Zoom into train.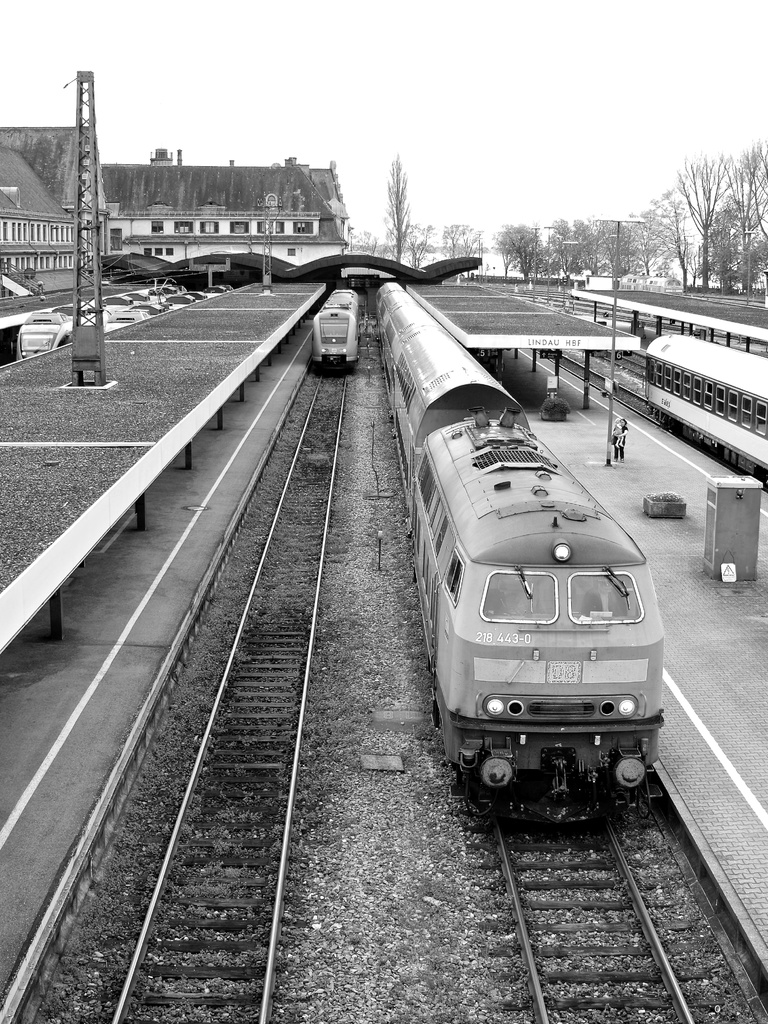
Zoom target: (x1=374, y1=280, x2=667, y2=807).
